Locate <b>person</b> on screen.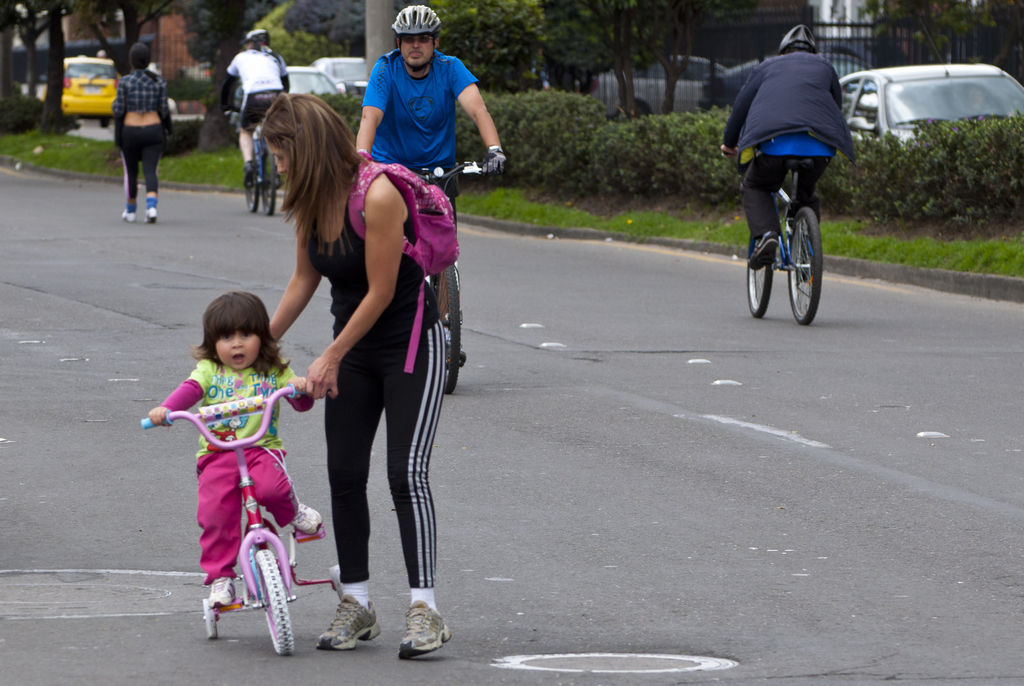
On screen at [256,92,456,658].
